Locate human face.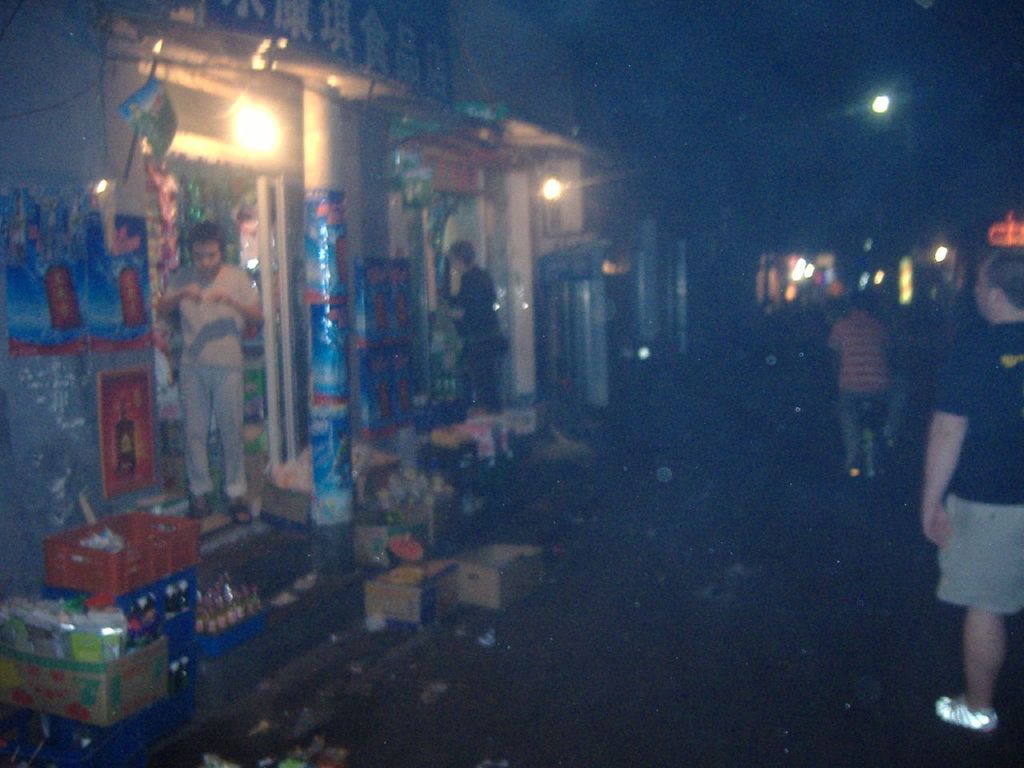
Bounding box: left=976, top=258, right=992, bottom=320.
